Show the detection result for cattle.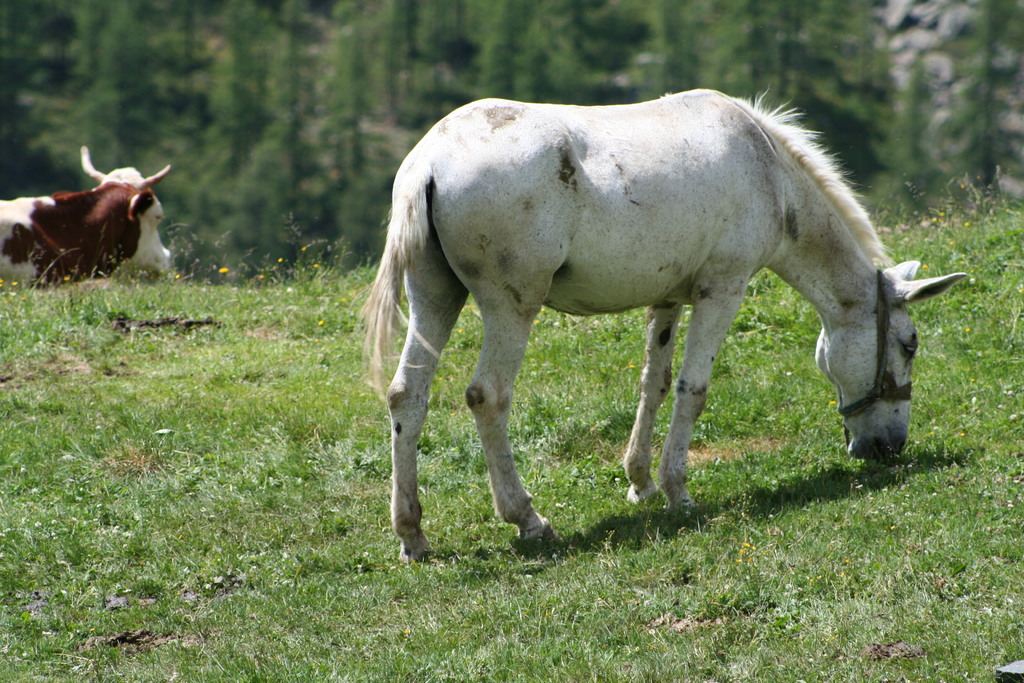
Rect(355, 85, 970, 561).
